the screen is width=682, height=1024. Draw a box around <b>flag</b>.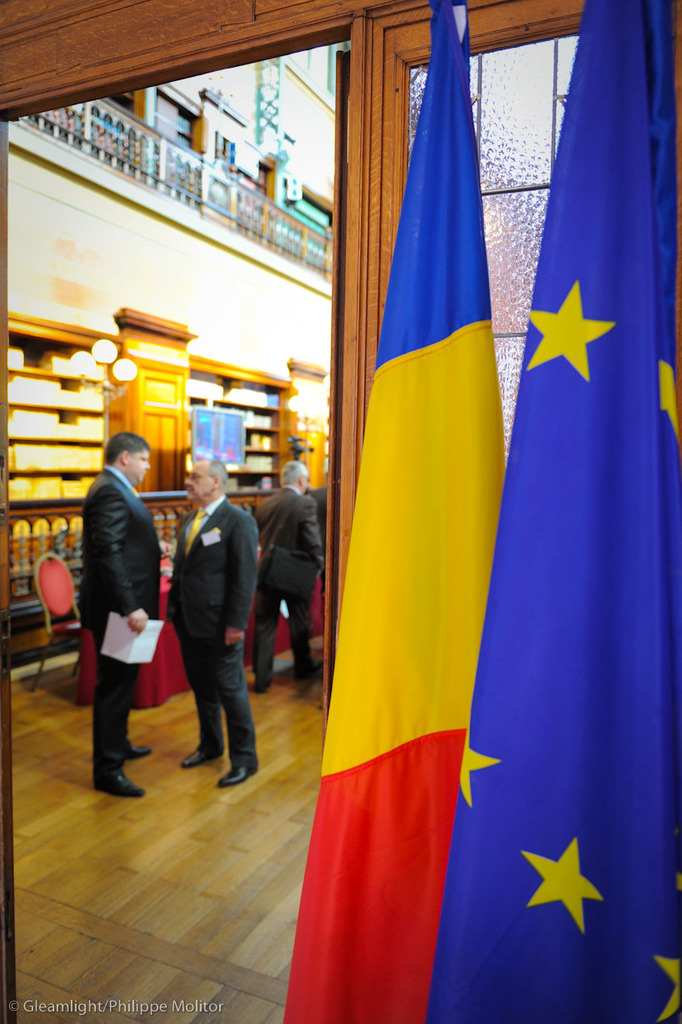
crop(429, 0, 681, 1023).
